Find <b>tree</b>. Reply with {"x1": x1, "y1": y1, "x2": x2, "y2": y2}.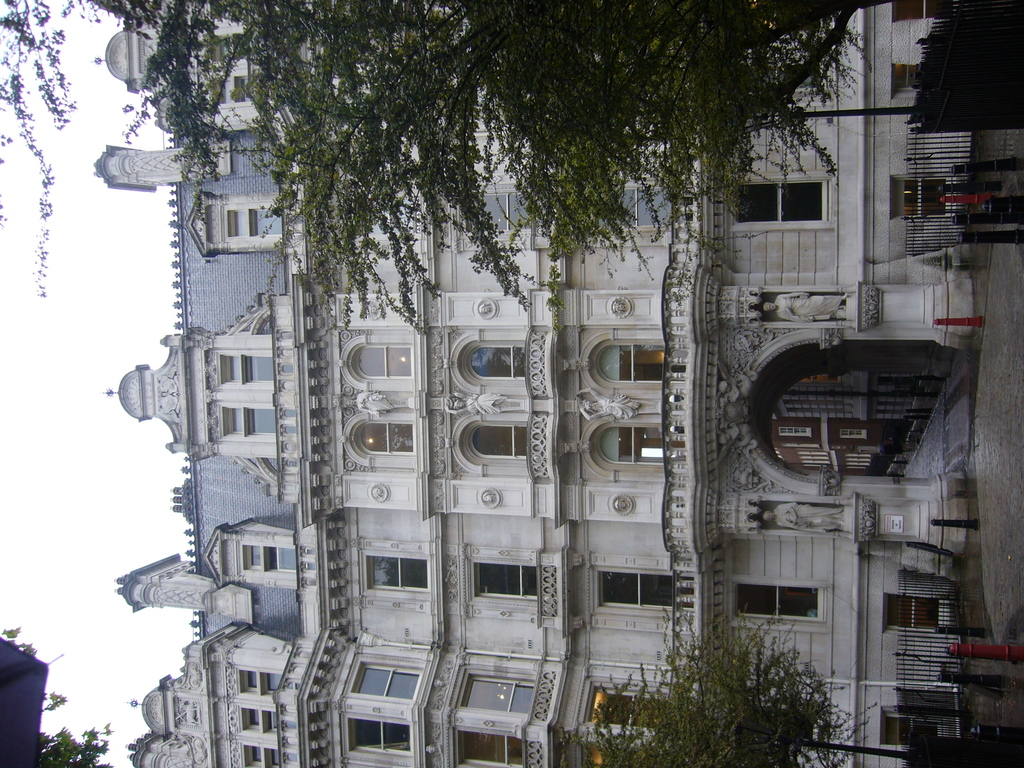
{"x1": 582, "y1": 607, "x2": 917, "y2": 767}.
